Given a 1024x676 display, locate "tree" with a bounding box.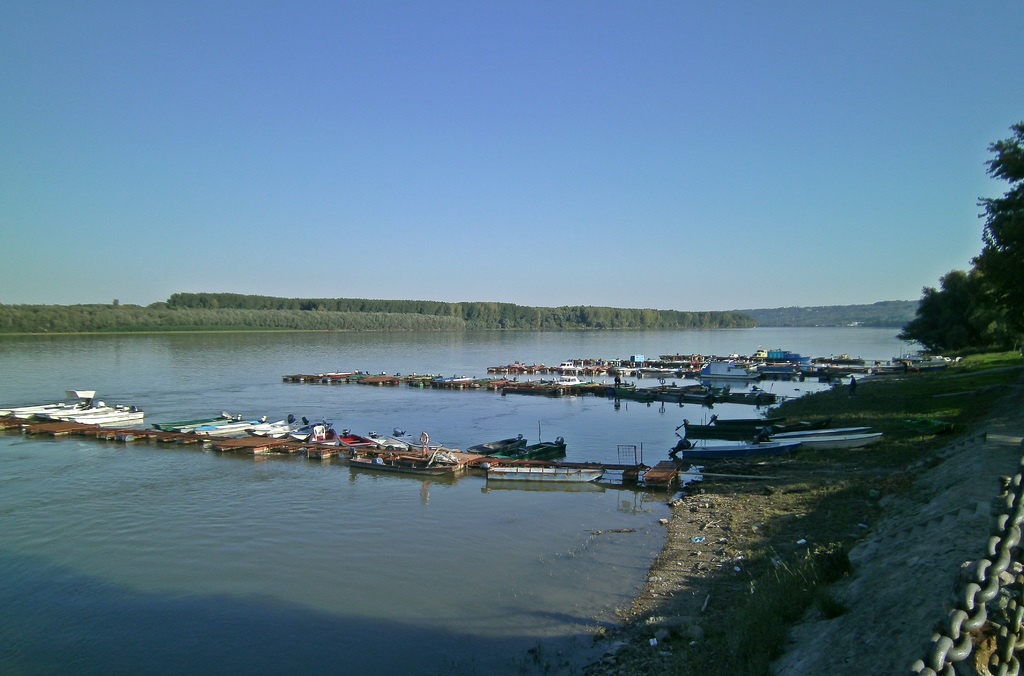
Located: 900,120,1023,355.
